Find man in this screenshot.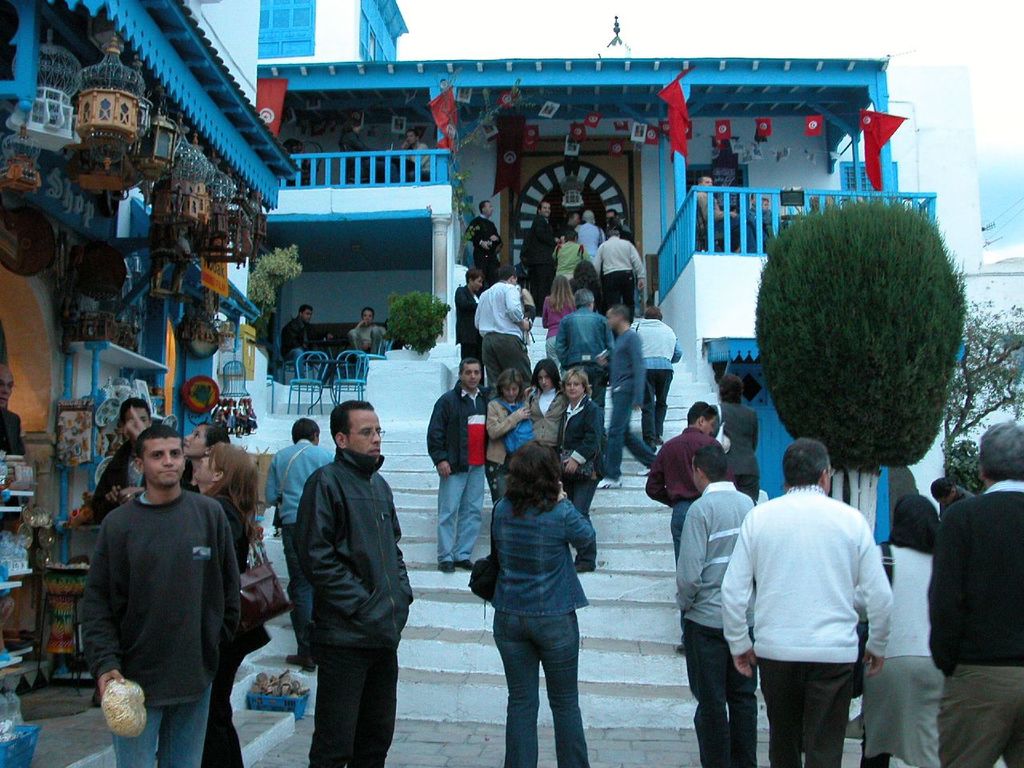
The bounding box for man is box=[522, 199, 562, 313].
